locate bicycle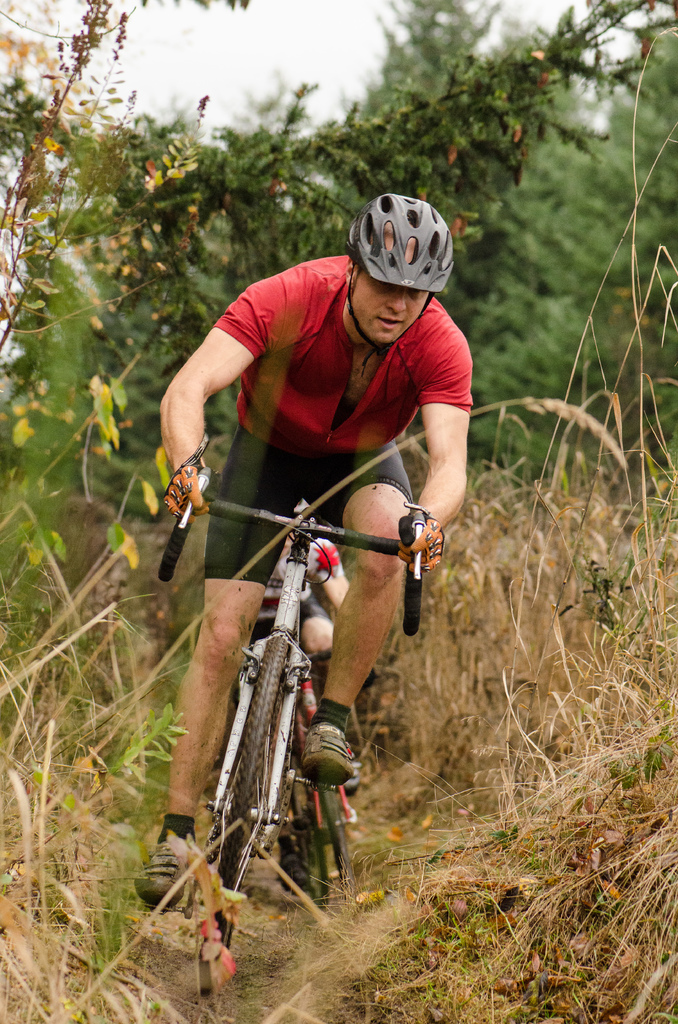
locate(135, 440, 452, 986)
